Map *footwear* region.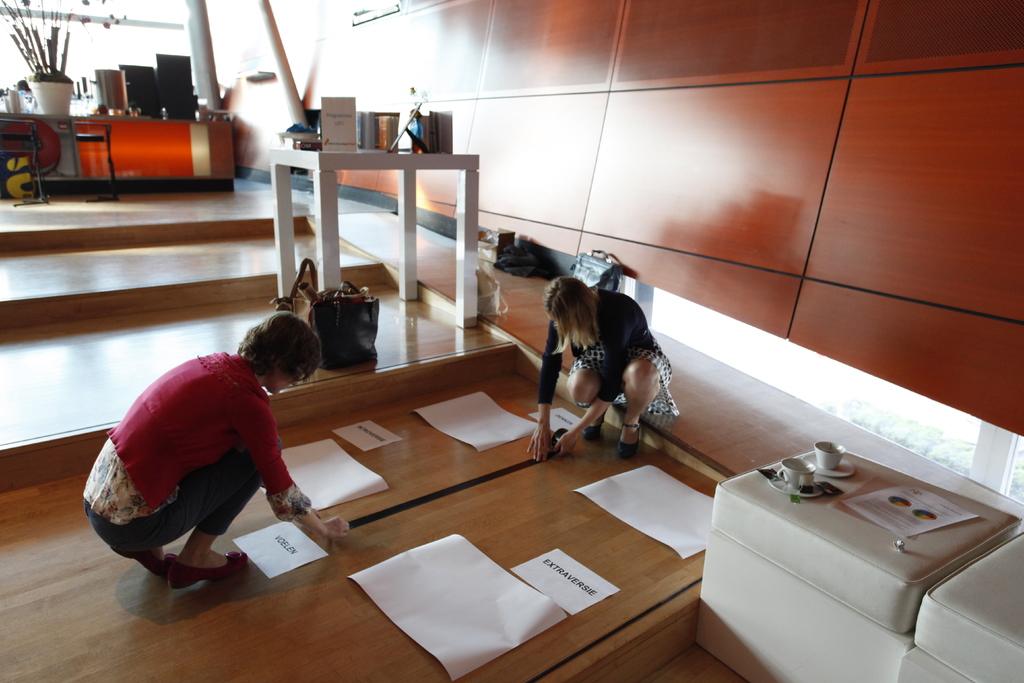
Mapped to detection(166, 551, 250, 592).
